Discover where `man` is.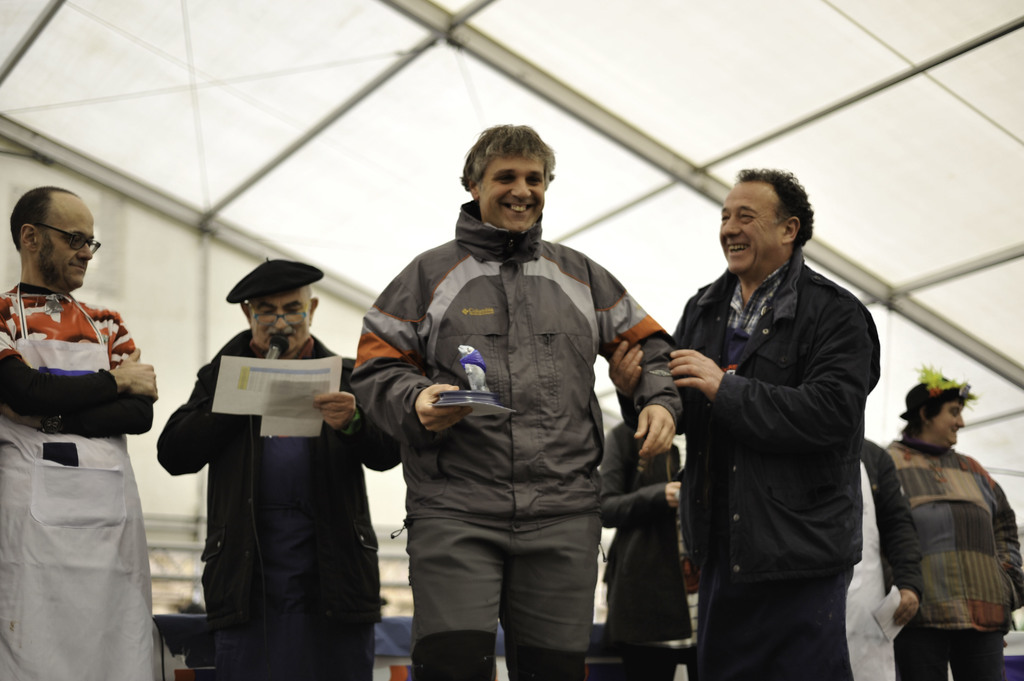
Discovered at x1=657 y1=140 x2=908 y2=680.
